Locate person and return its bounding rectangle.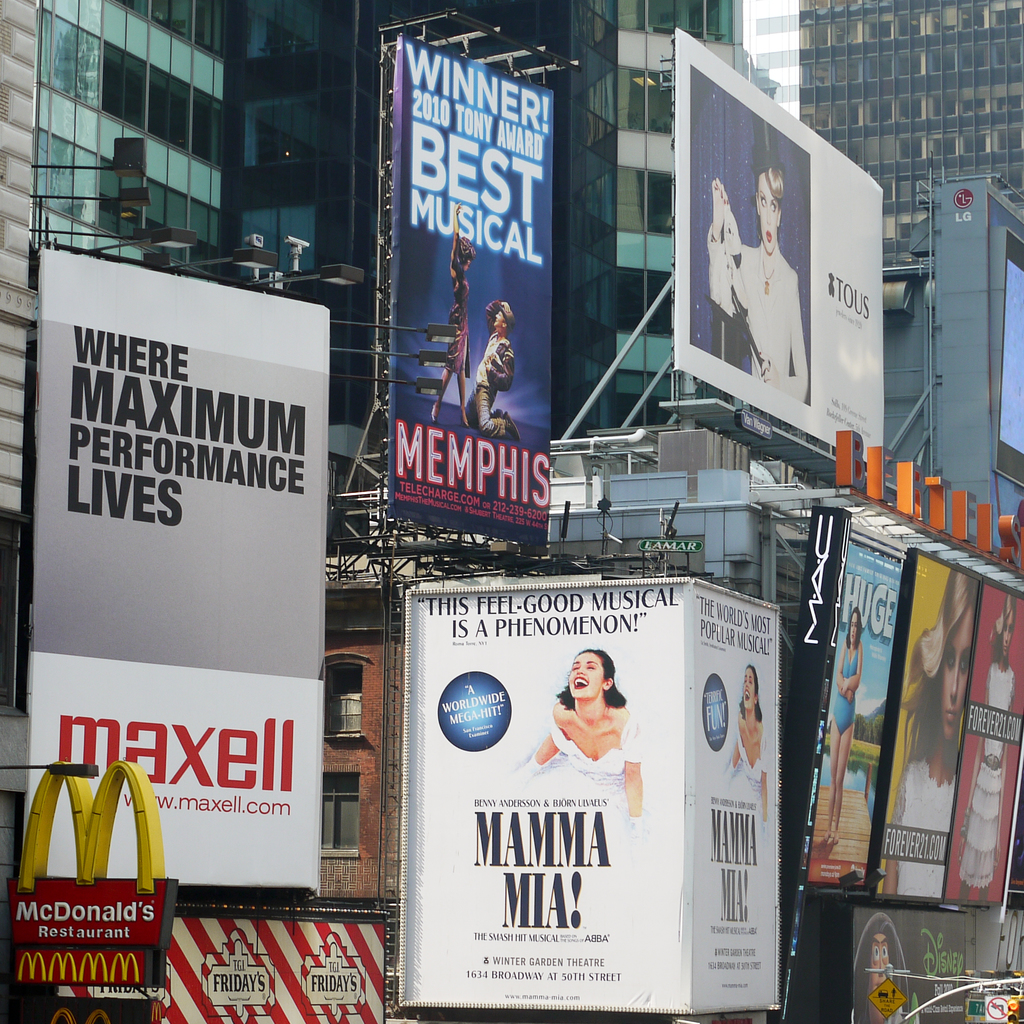
(711, 159, 809, 404).
